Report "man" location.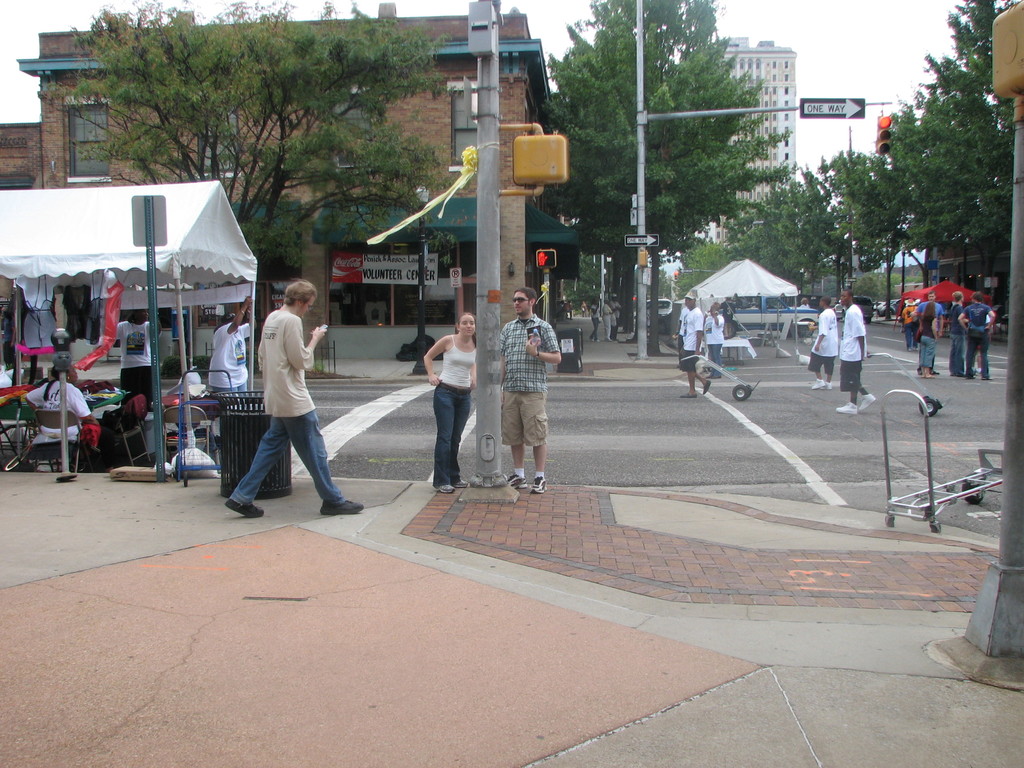
Report: <box>682,292,711,398</box>.
